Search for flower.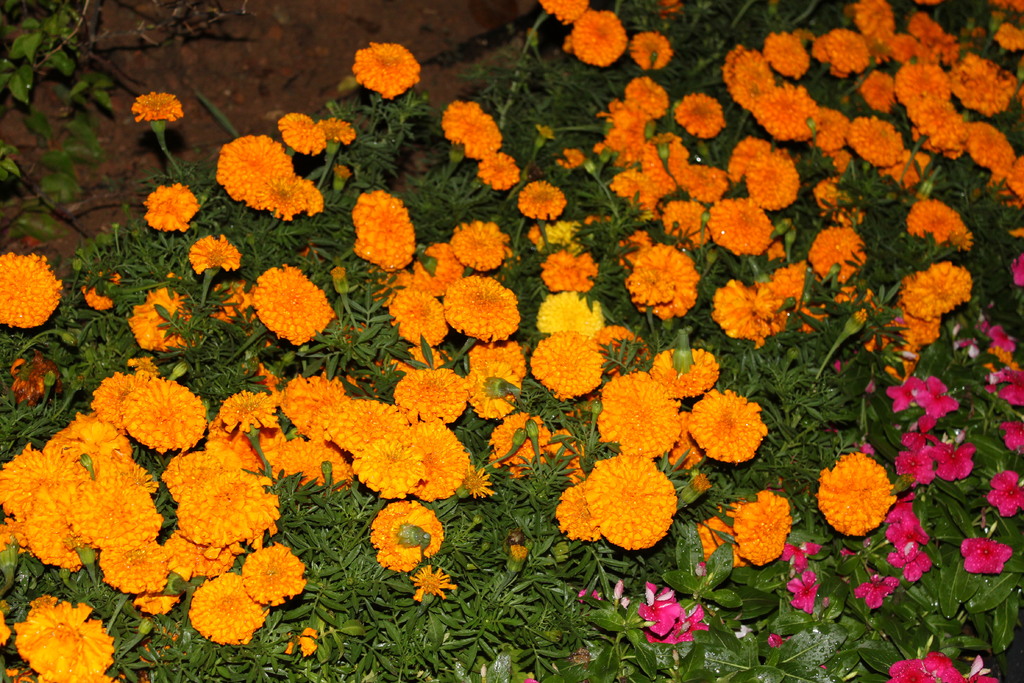
Found at left=999, top=425, right=1023, bottom=453.
